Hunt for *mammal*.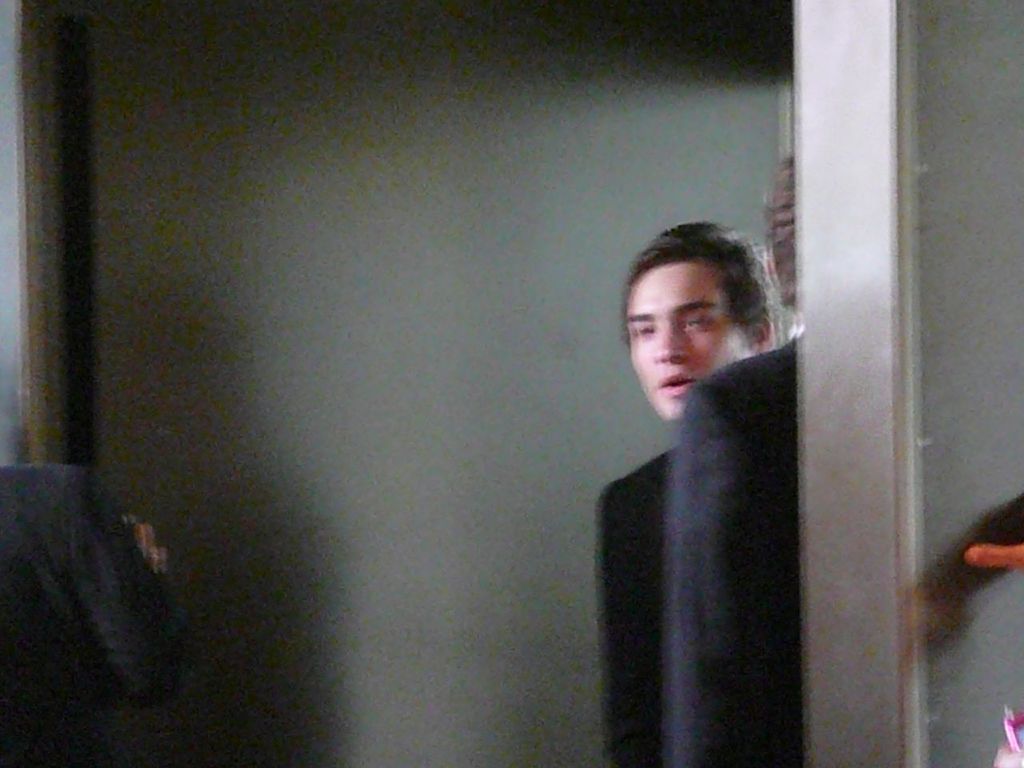
Hunted down at (x1=595, y1=221, x2=776, y2=767).
